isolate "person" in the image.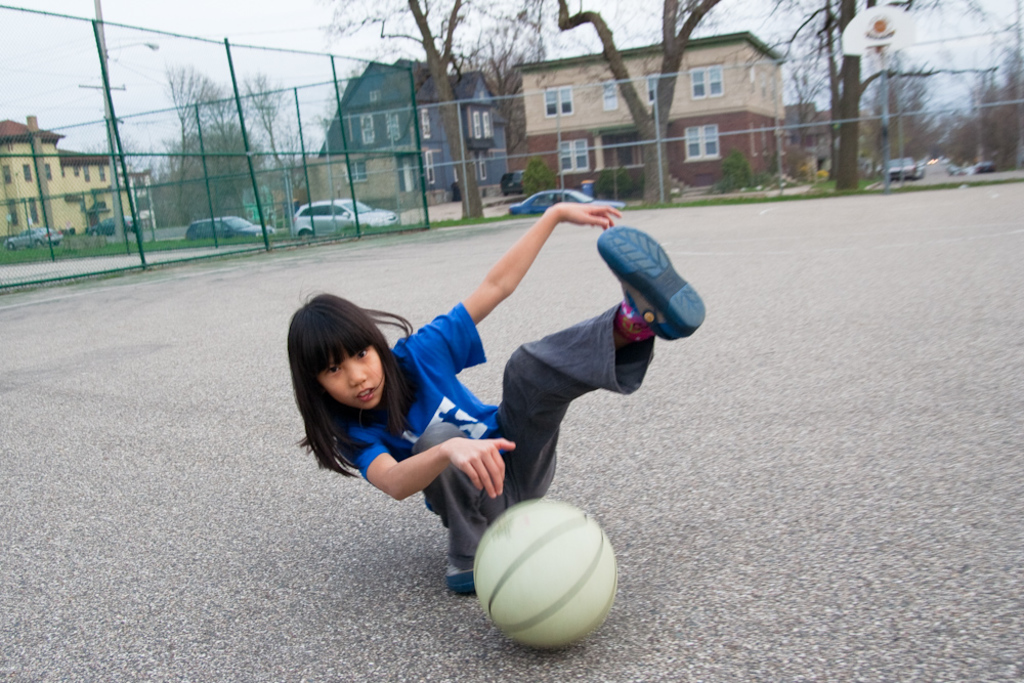
Isolated region: (x1=302, y1=177, x2=670, y2=655).
